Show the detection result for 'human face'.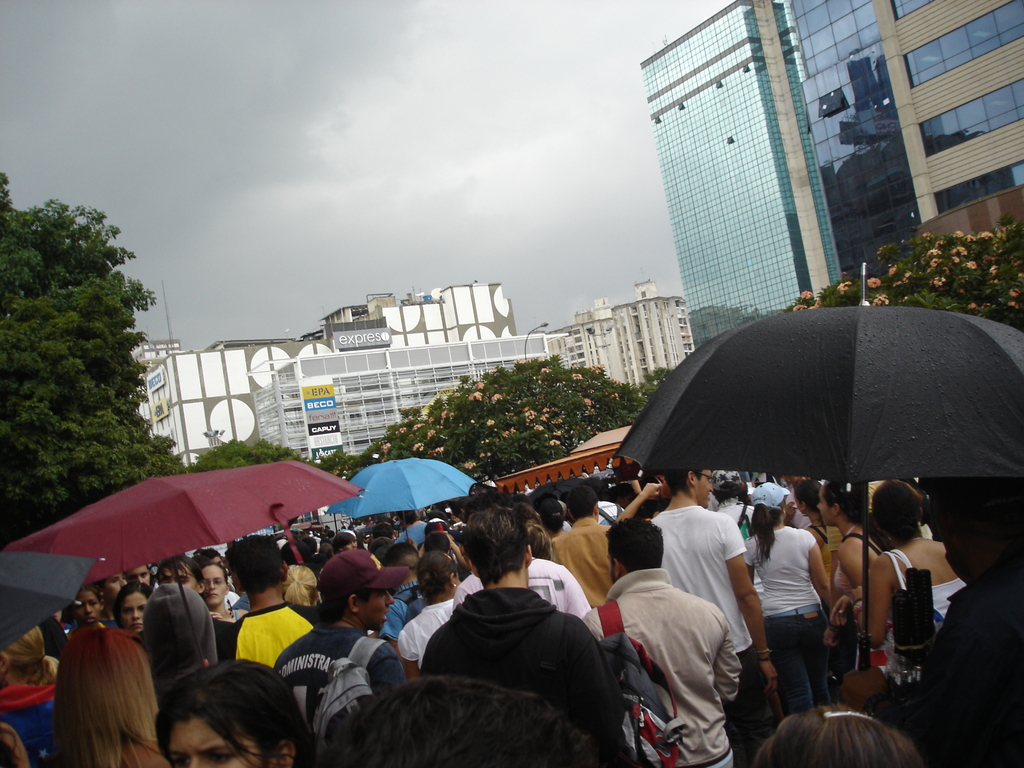
box(127, 566, 151, 587).
